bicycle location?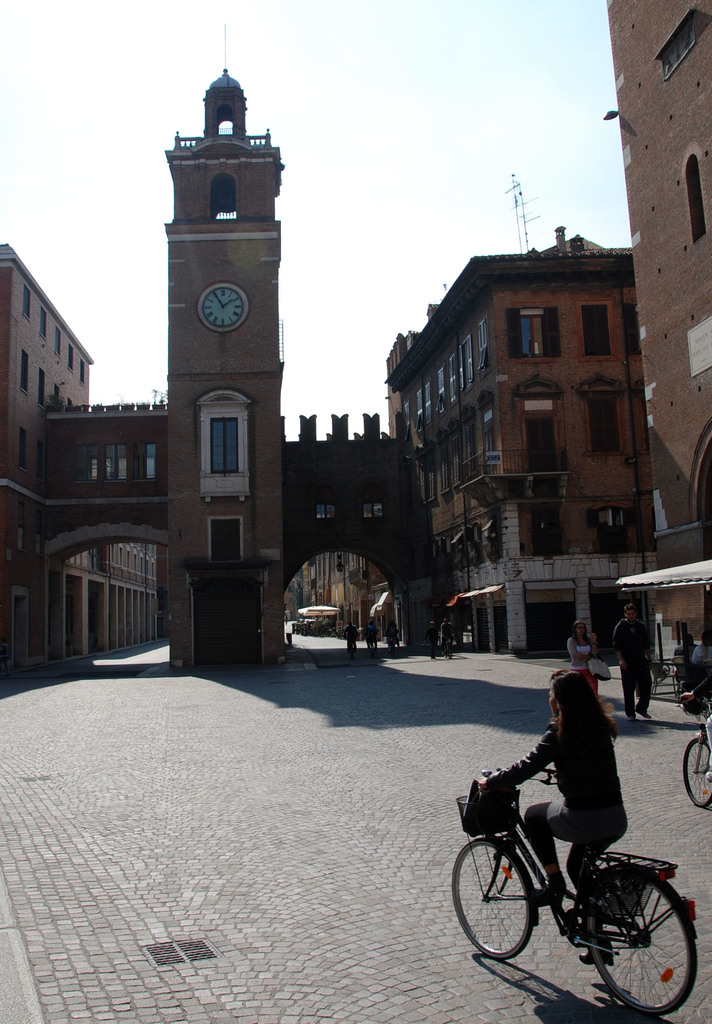
select_region(387, 638, 396, 657)
